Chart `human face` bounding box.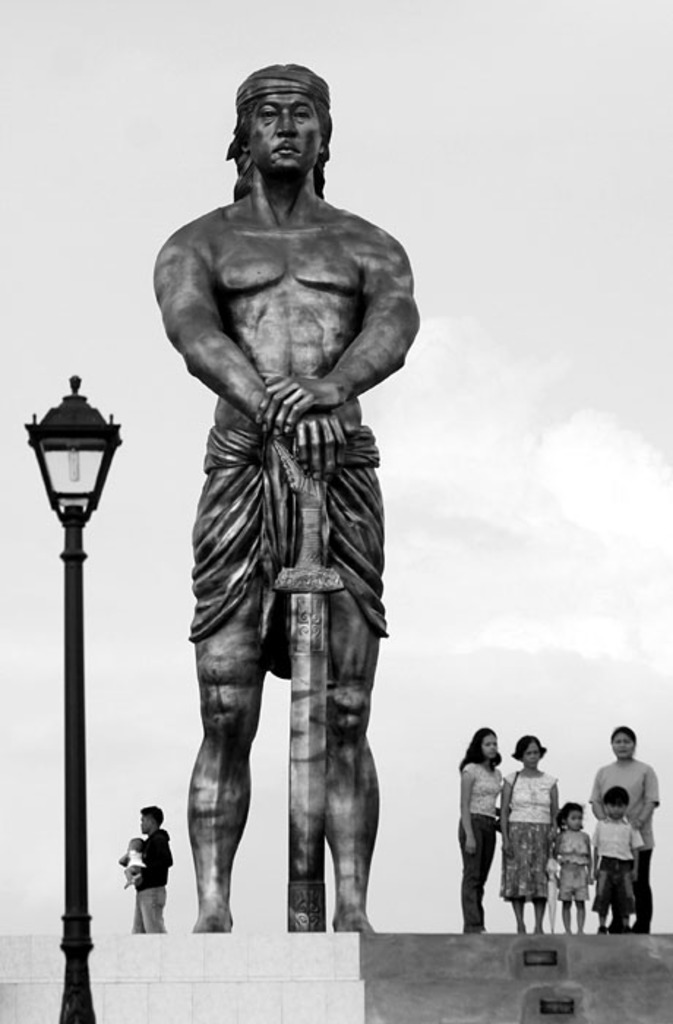
Charted: x1=139, y1=818, x2=152, y2=834.
